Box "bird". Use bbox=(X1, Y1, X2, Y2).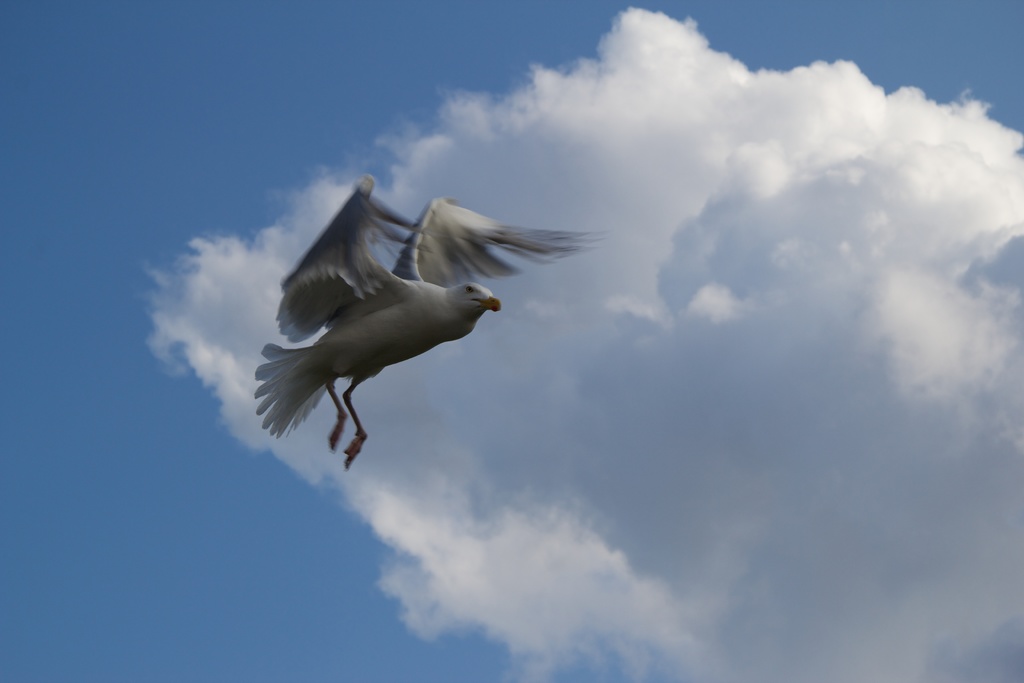
bbox=(252, 191, 582, 469).
